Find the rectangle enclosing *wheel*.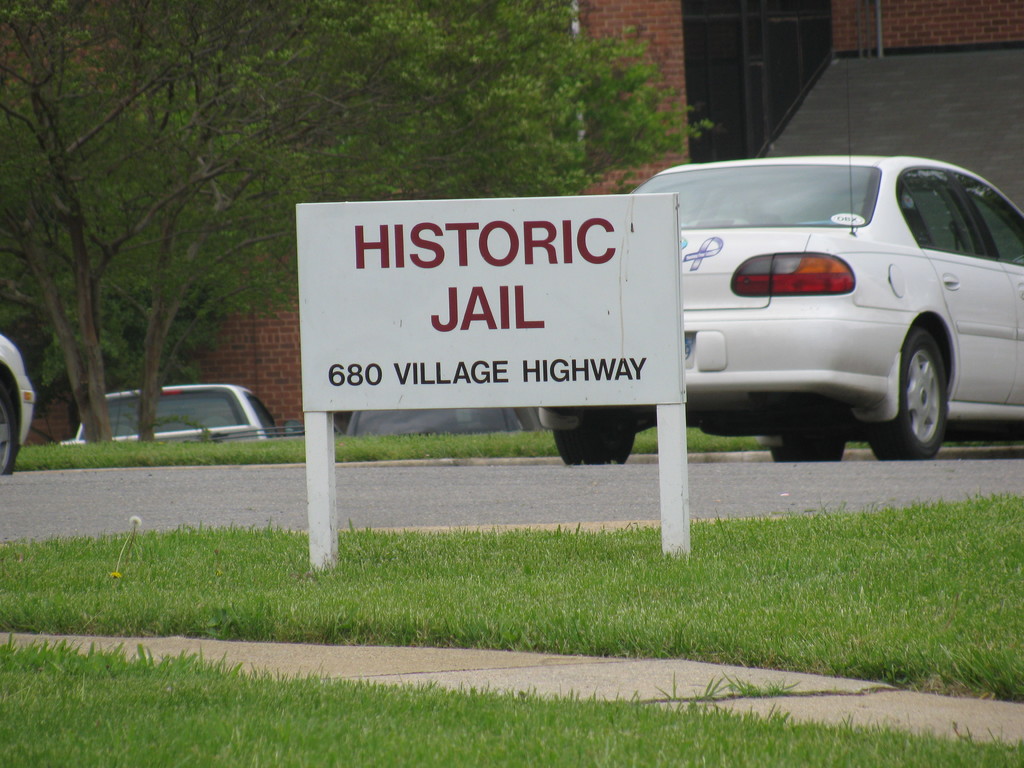
x1=767 y1=440 x2=847 y2=464.
